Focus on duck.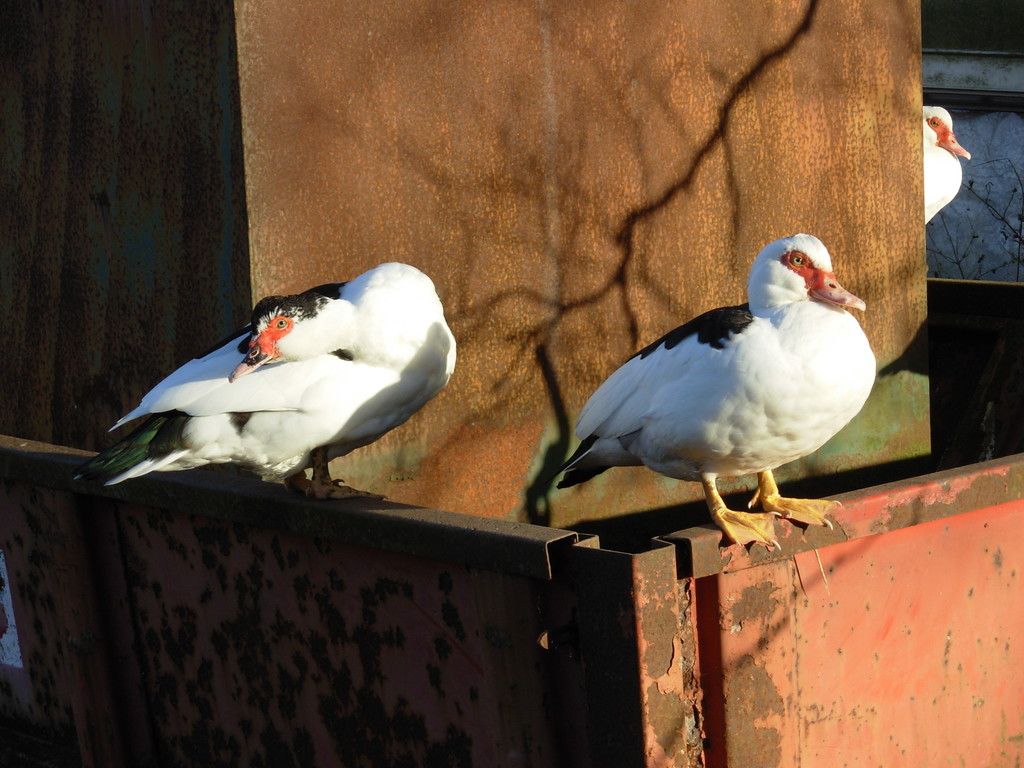
Focused at (x1=563, y1=221, x2=872, y2=548).
